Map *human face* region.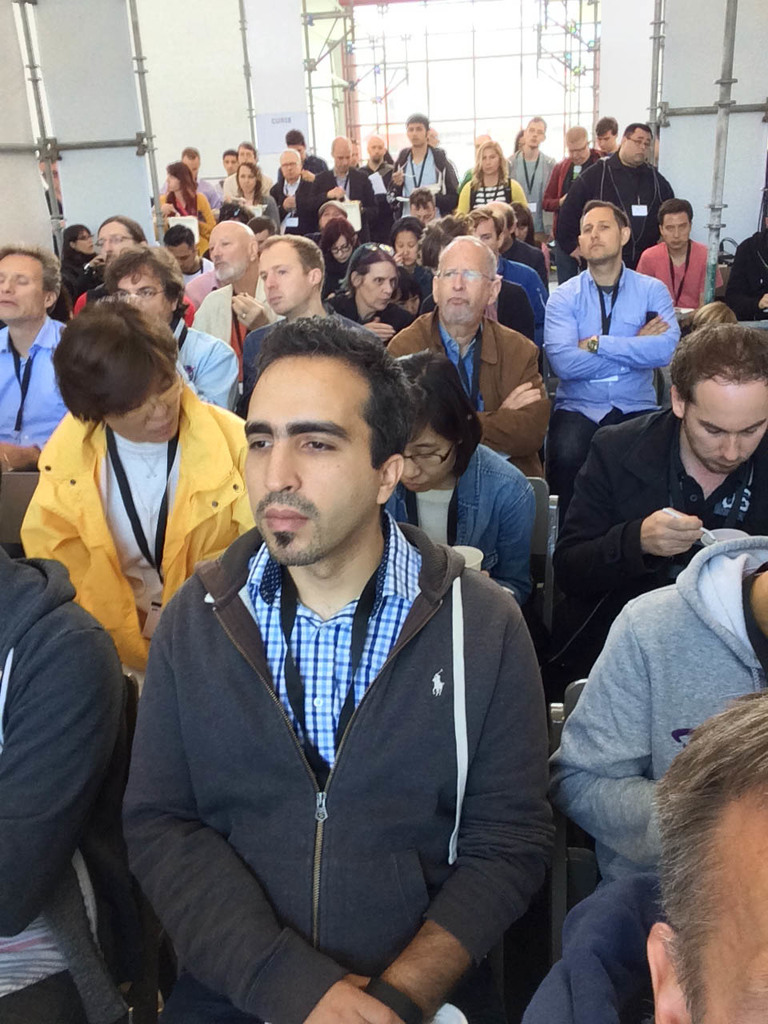
Mapped to <box>471,220,494,246</box>.
